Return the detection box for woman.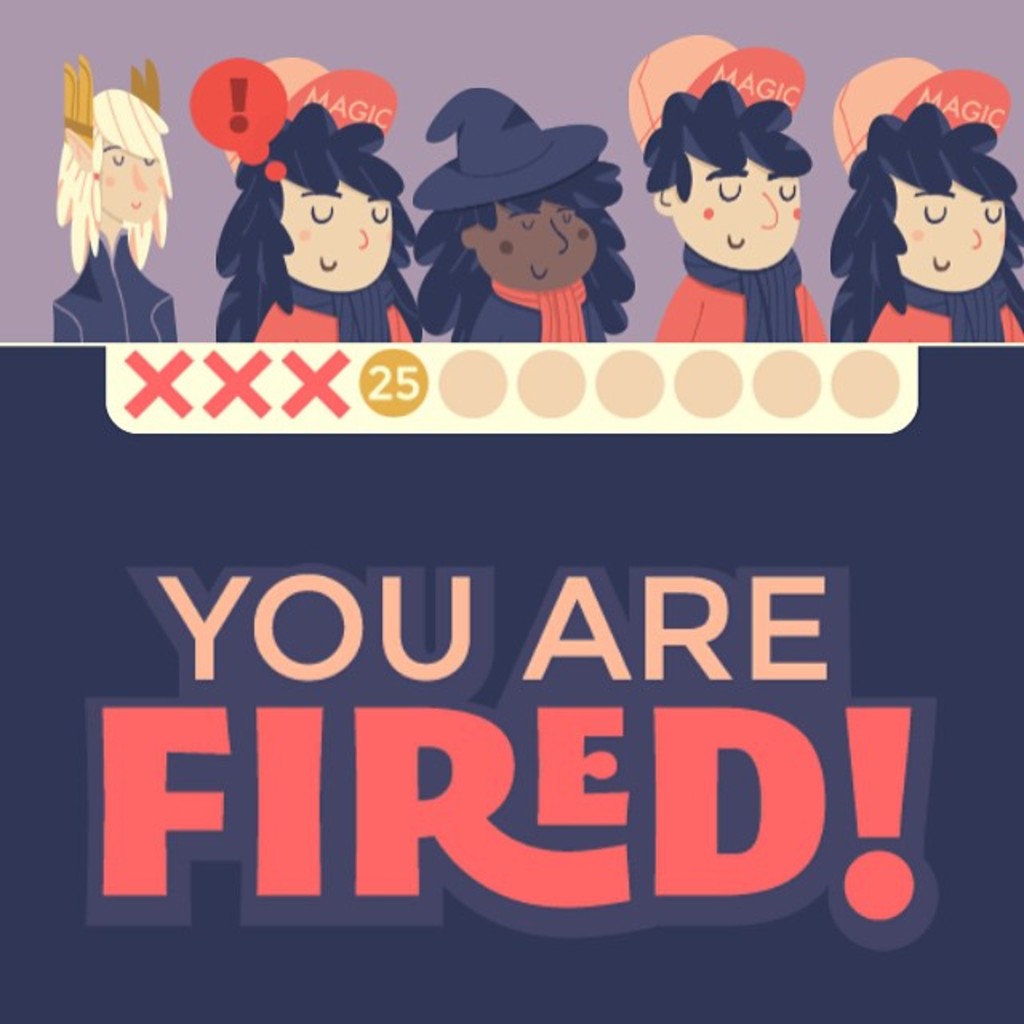
bbox(213, 106, 421, 344).
